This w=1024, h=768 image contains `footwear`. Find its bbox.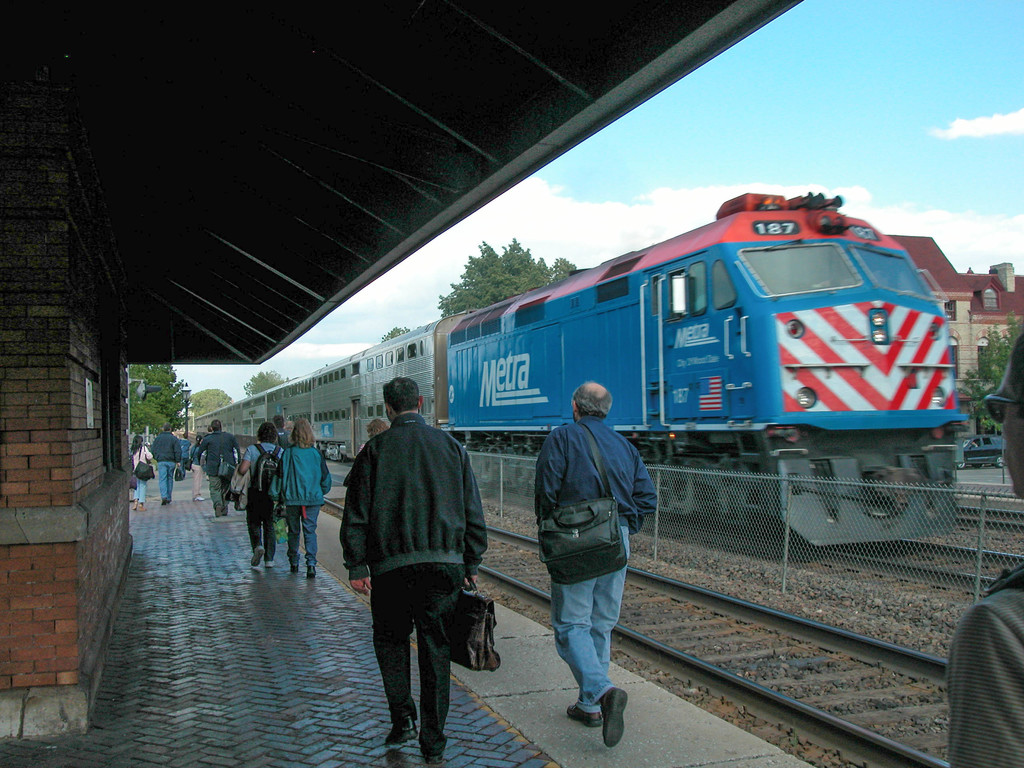
{"x1": 602, "y1": 685, "x2": 630, "y2": 750}.
